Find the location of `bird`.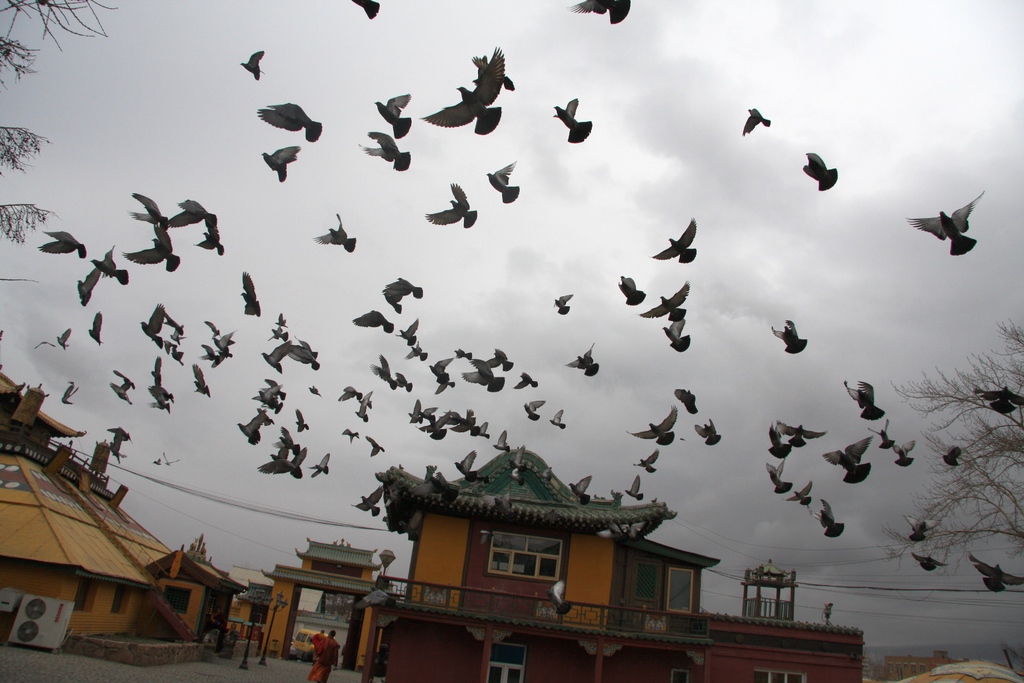
Location: 191 361 214 400.
